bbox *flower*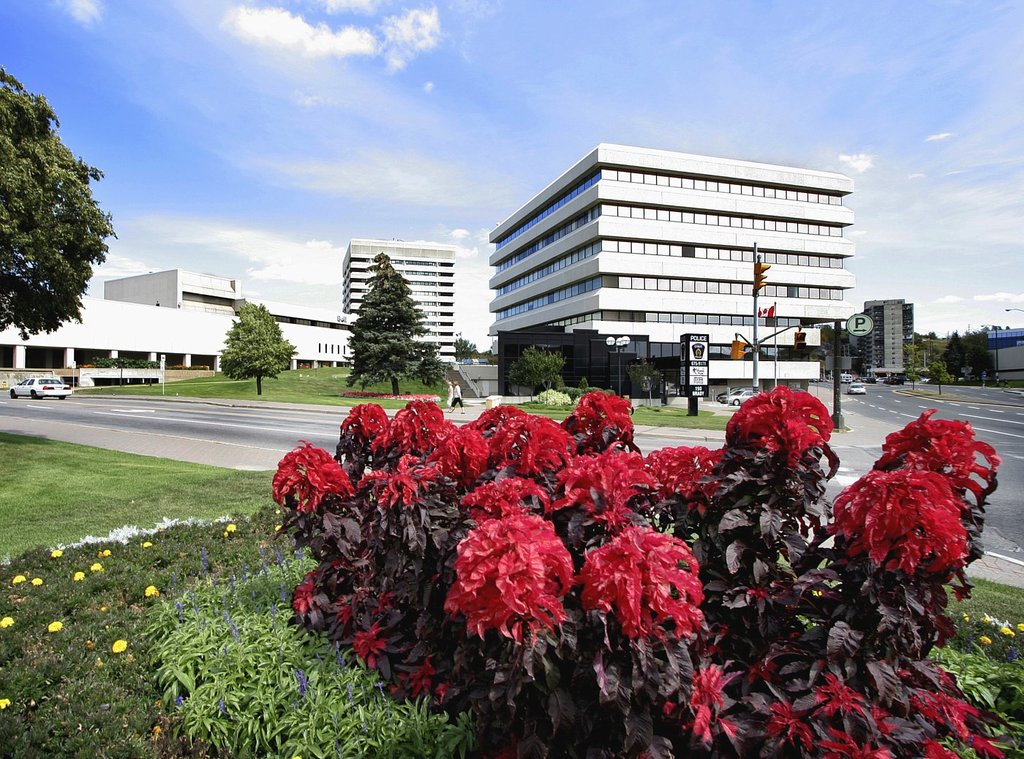
x1=448 y1=496 x2=589 y2=652
